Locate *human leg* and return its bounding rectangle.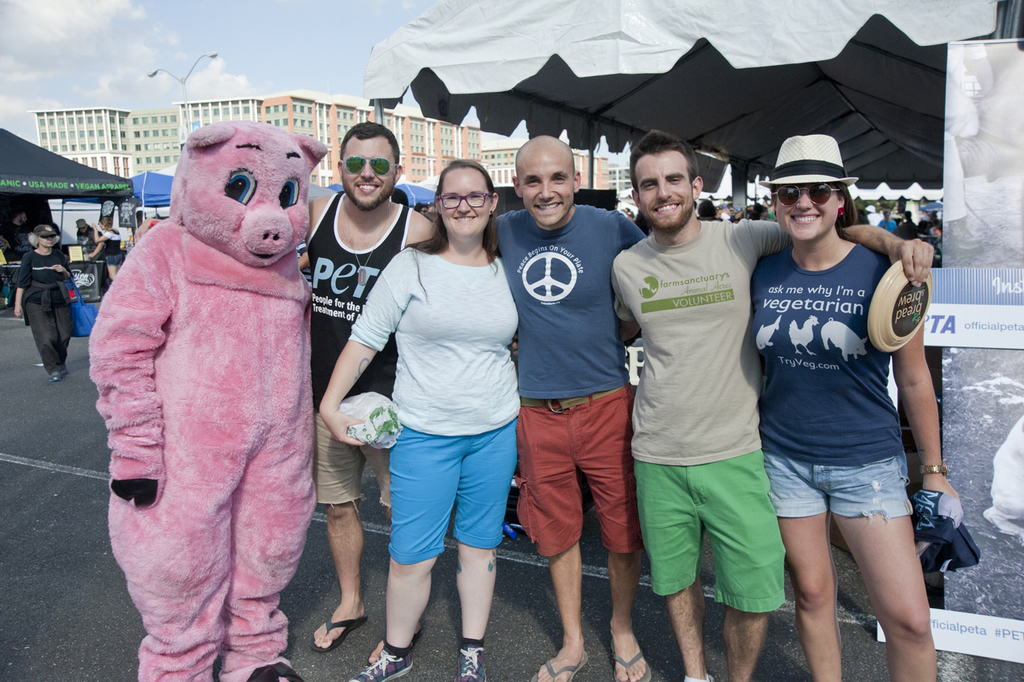
x1=20 y1=296 x2=60 y2=382.
